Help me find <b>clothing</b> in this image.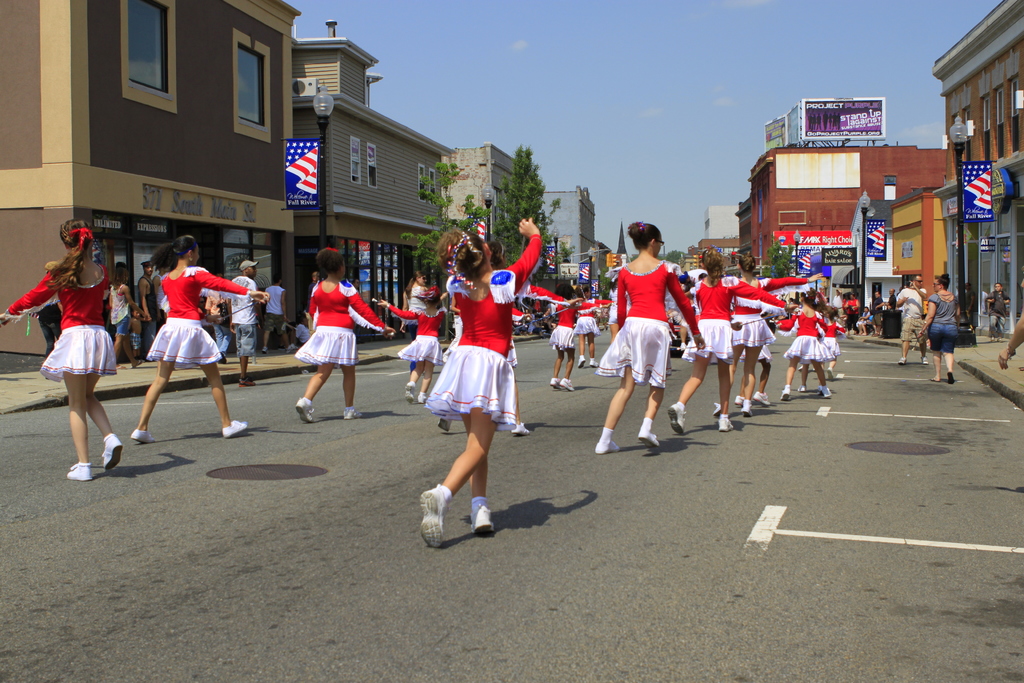
Found it: locate(387, 304, 444, 367).
